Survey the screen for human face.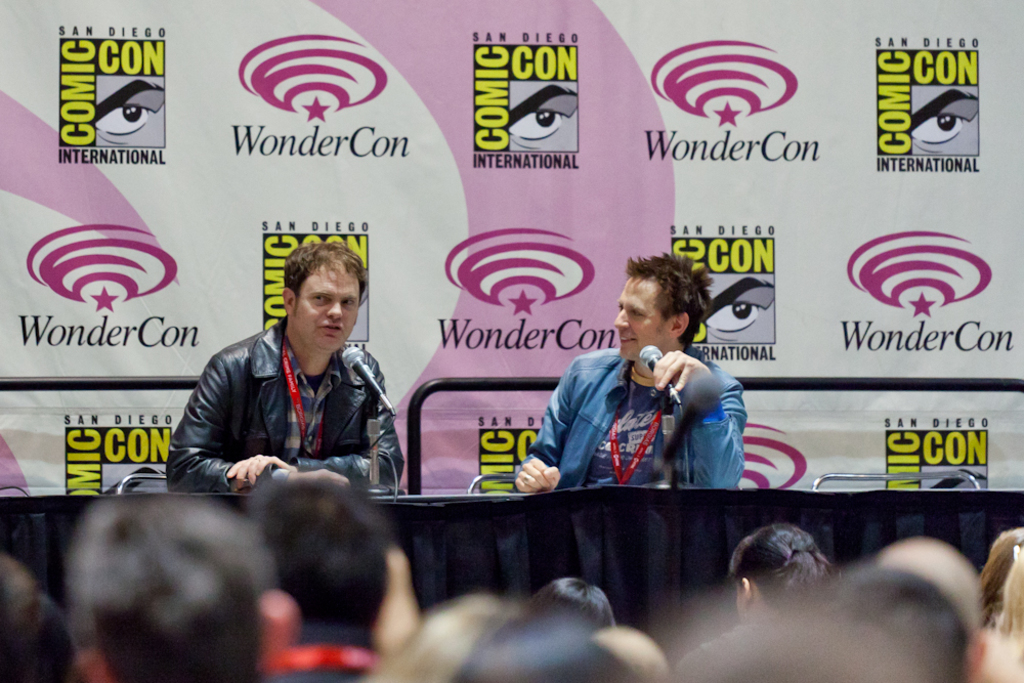
Survey found: x1=714 y1=280 x2=775 y2=343.
